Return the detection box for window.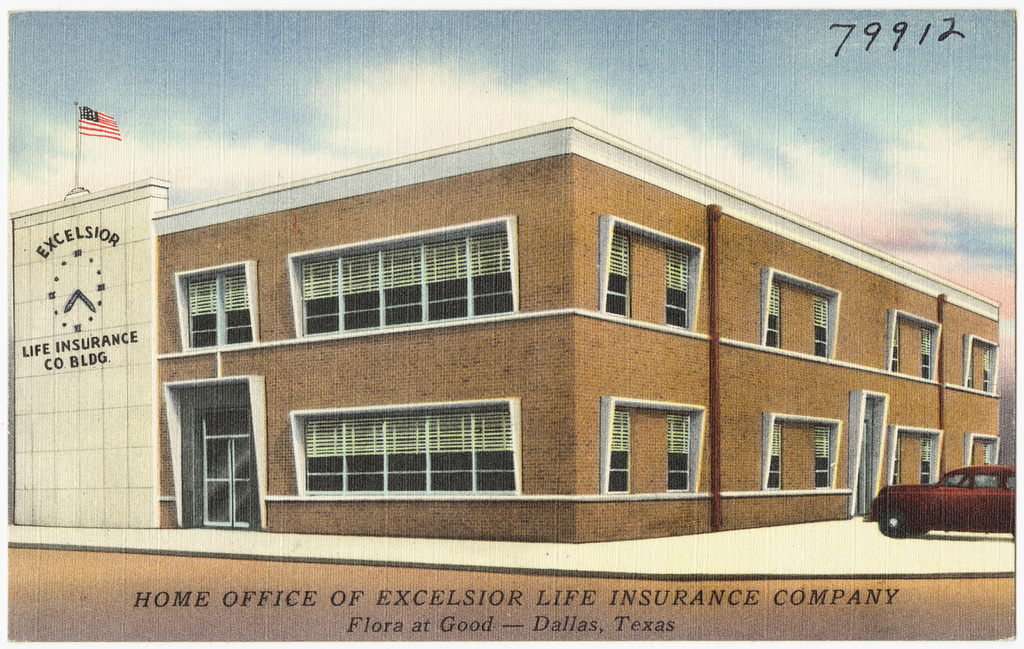
bbox=[965, 432, 999, 480].
